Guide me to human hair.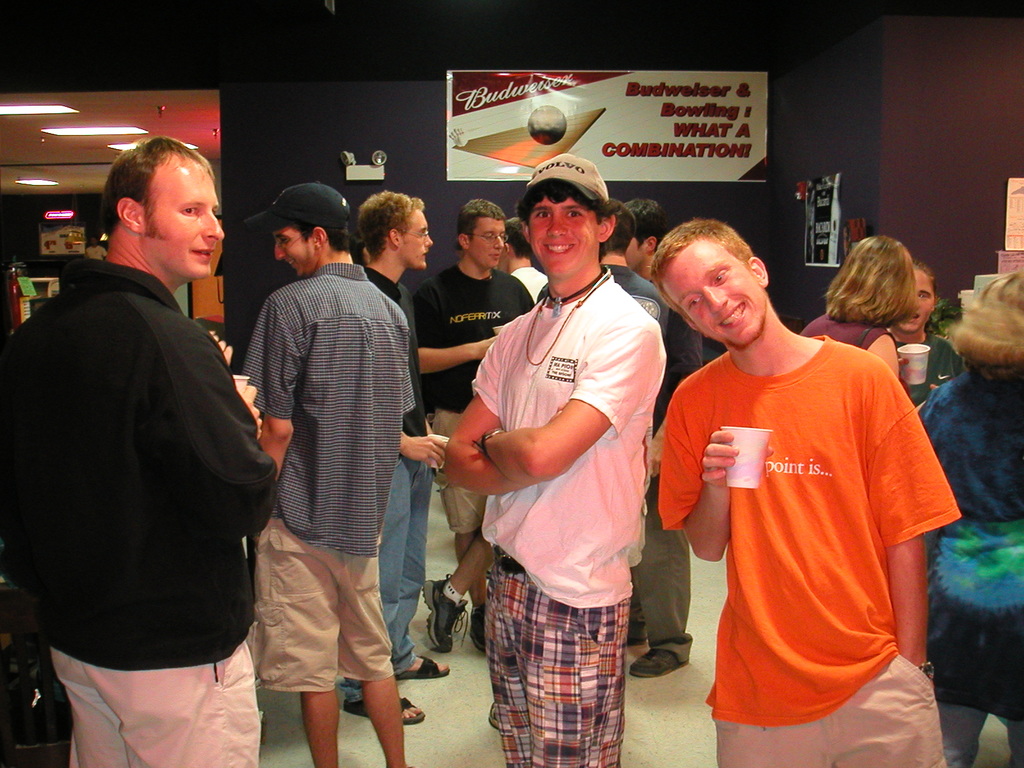
Guidance: left=954, top=270, right=1023, bottom=382.
